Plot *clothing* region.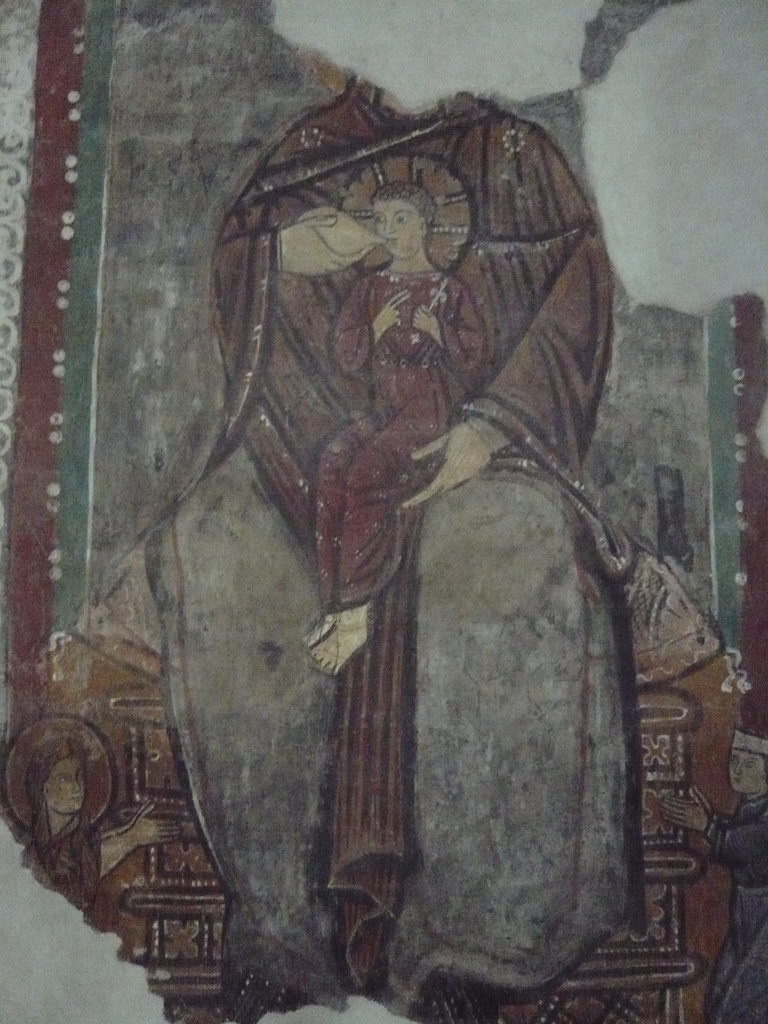
Plotted at detection(304, 256, 492, 625).
